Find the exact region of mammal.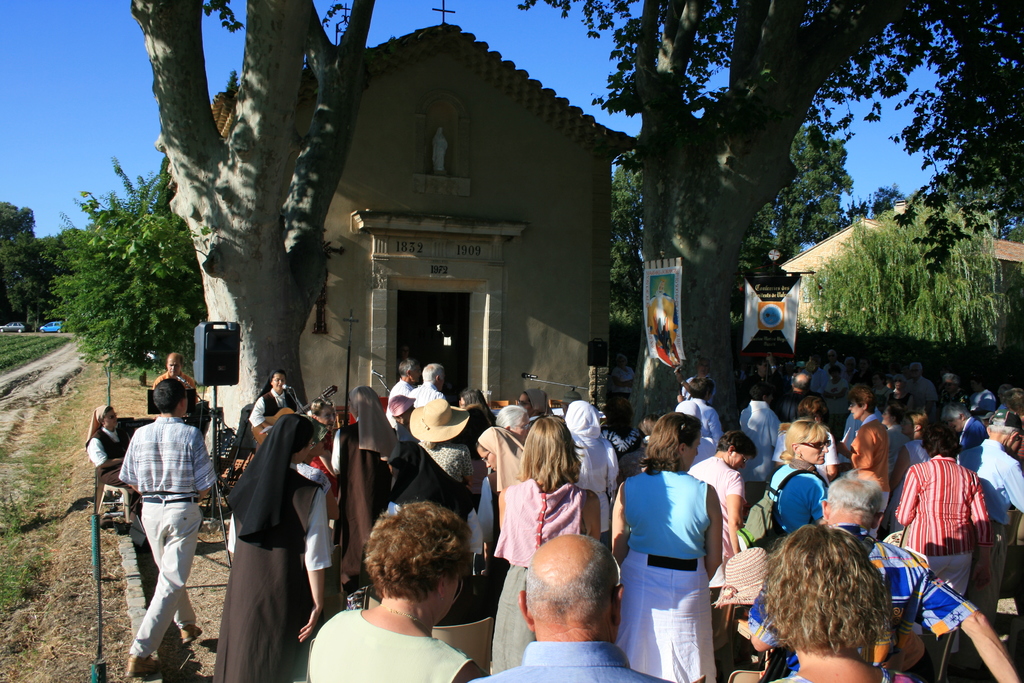
Exact region: 760,417,829,545.
